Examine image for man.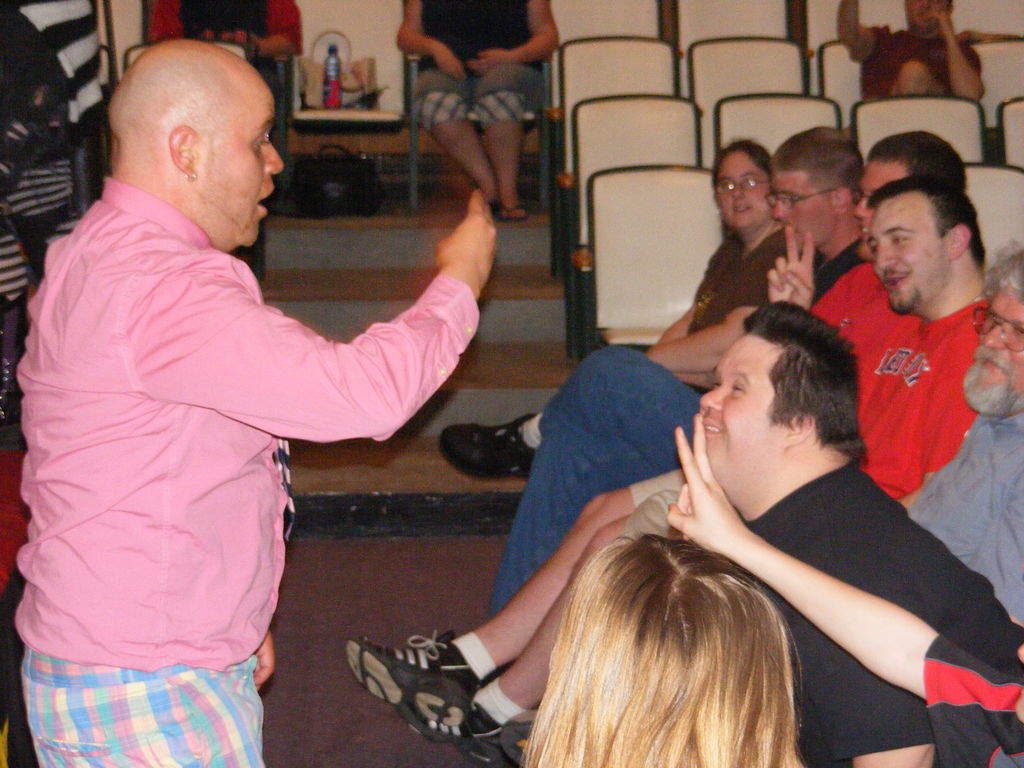
Examination result: 619/300/1023/767.
